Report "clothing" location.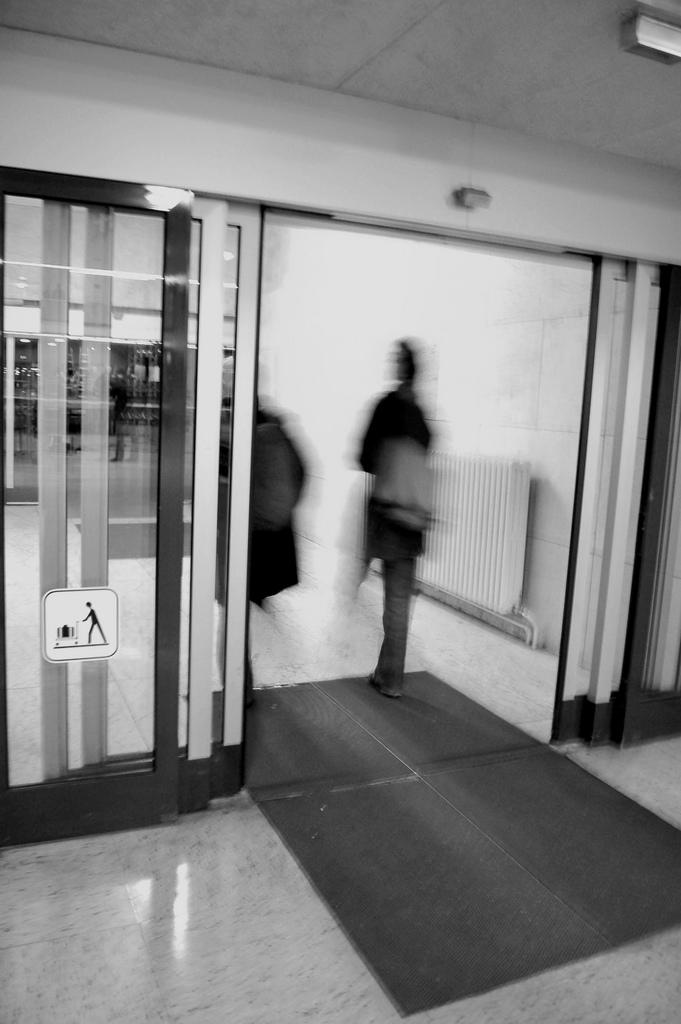
Report: (left=346, top=326, right=450, bottom=657).
